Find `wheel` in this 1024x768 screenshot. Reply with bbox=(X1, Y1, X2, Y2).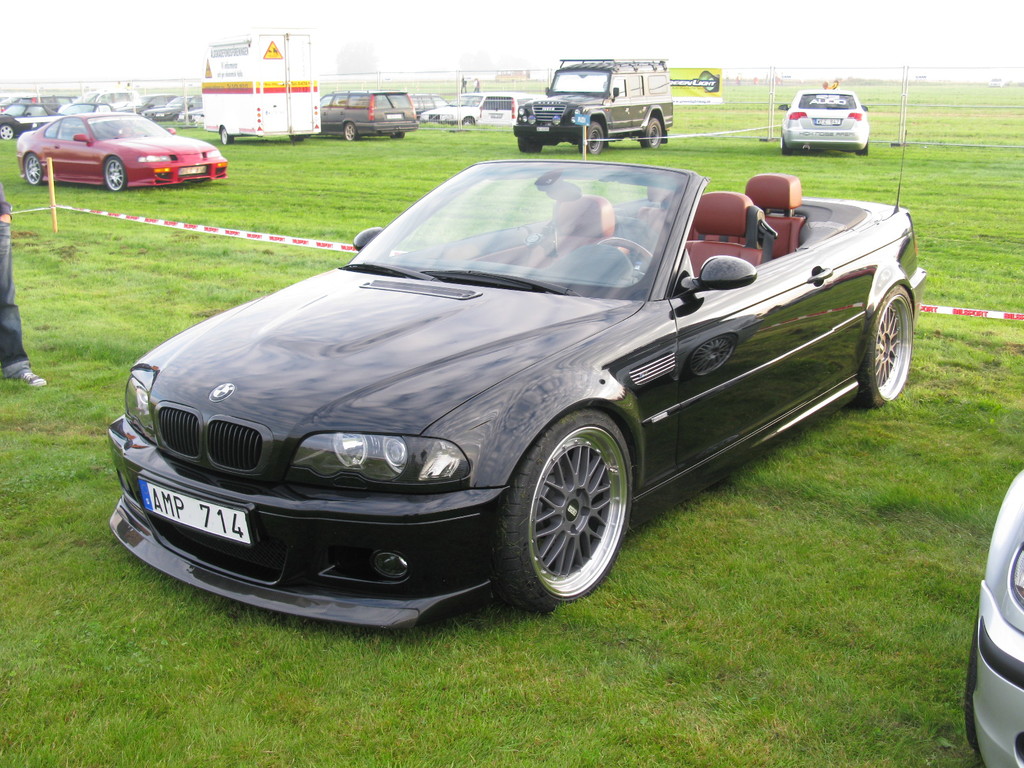
bbox=(520, 136, 546, 155).
